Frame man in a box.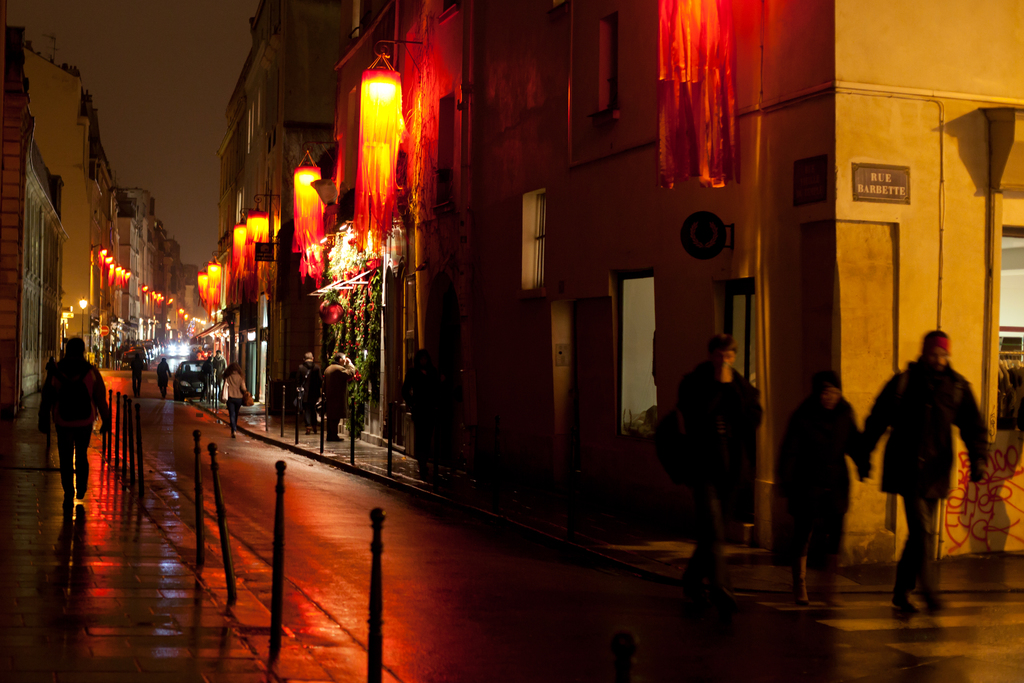
x1=211, y1=348, x2=227, y2=395.
